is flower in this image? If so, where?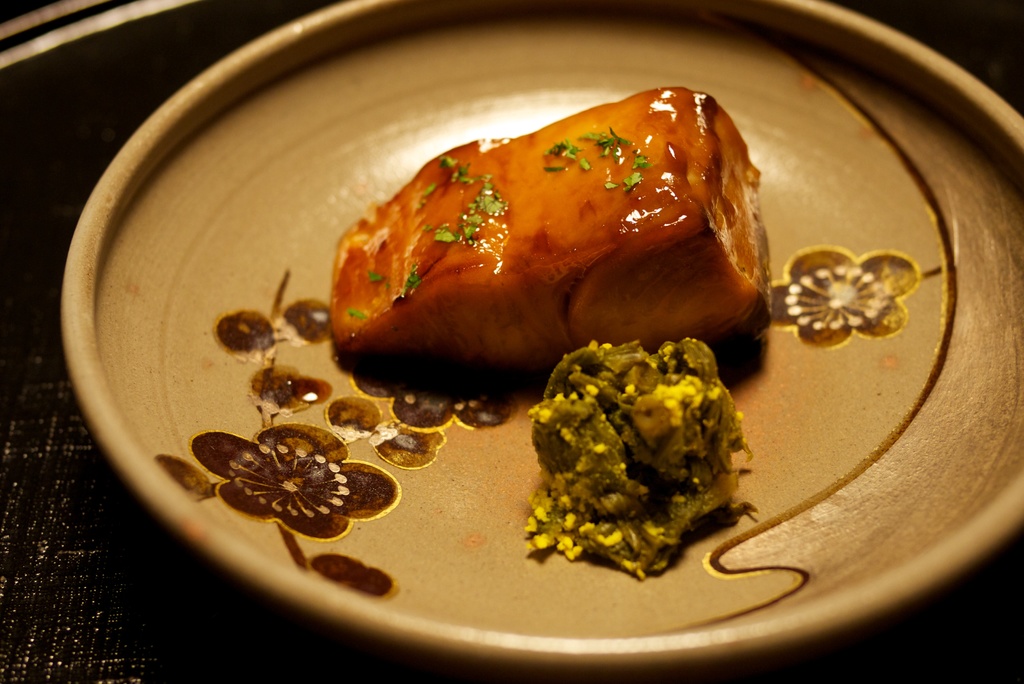
Yes, at rect(787, 231, 918, 347).
